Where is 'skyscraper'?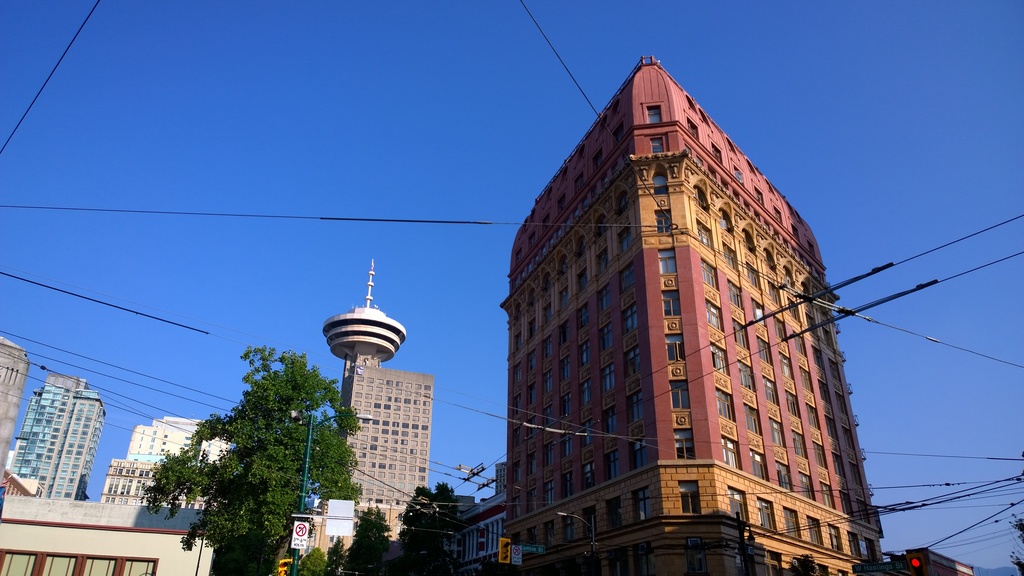
box=[320, 260, 408, 371].
